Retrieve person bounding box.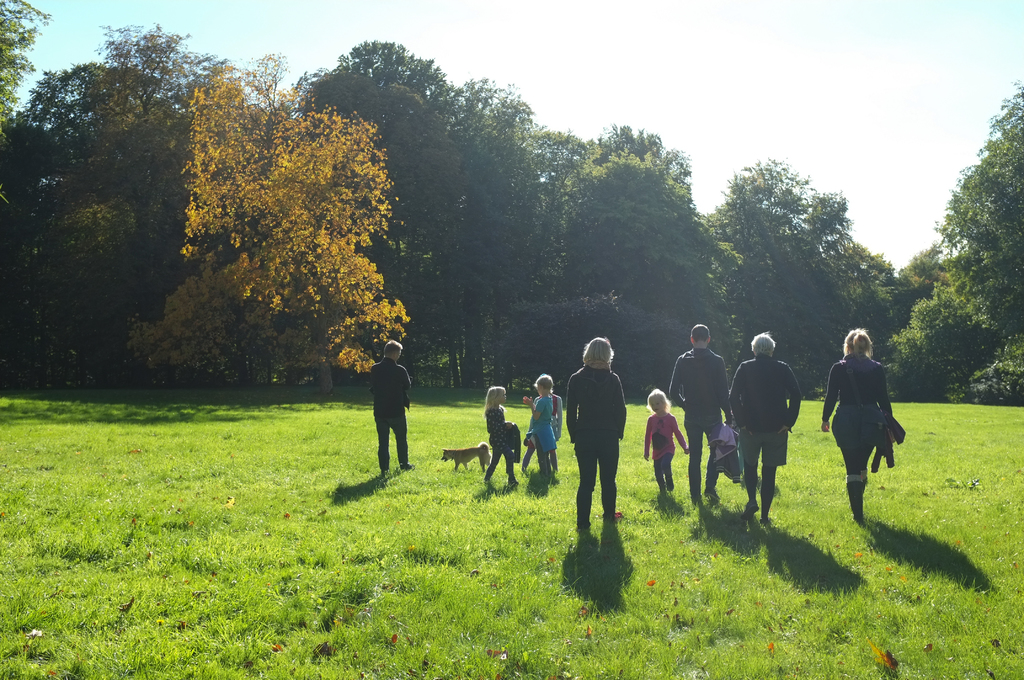
Bounding box: [520,384,562,471].
